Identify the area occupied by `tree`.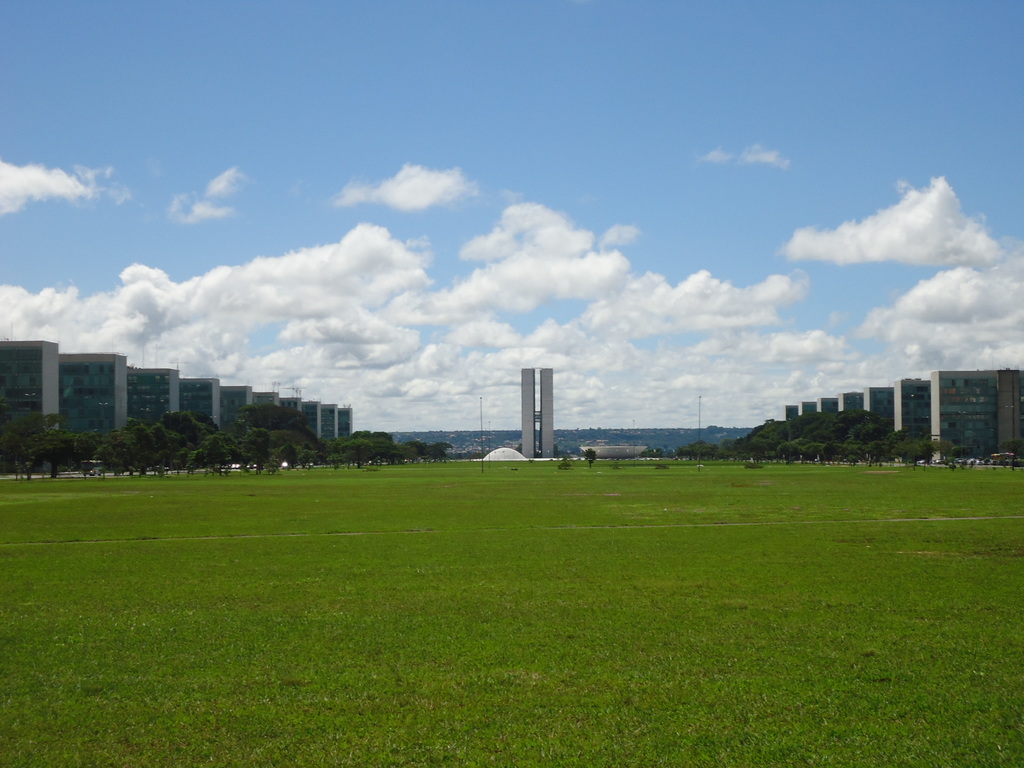
Area: Rect(799, 442, 823, 460).
